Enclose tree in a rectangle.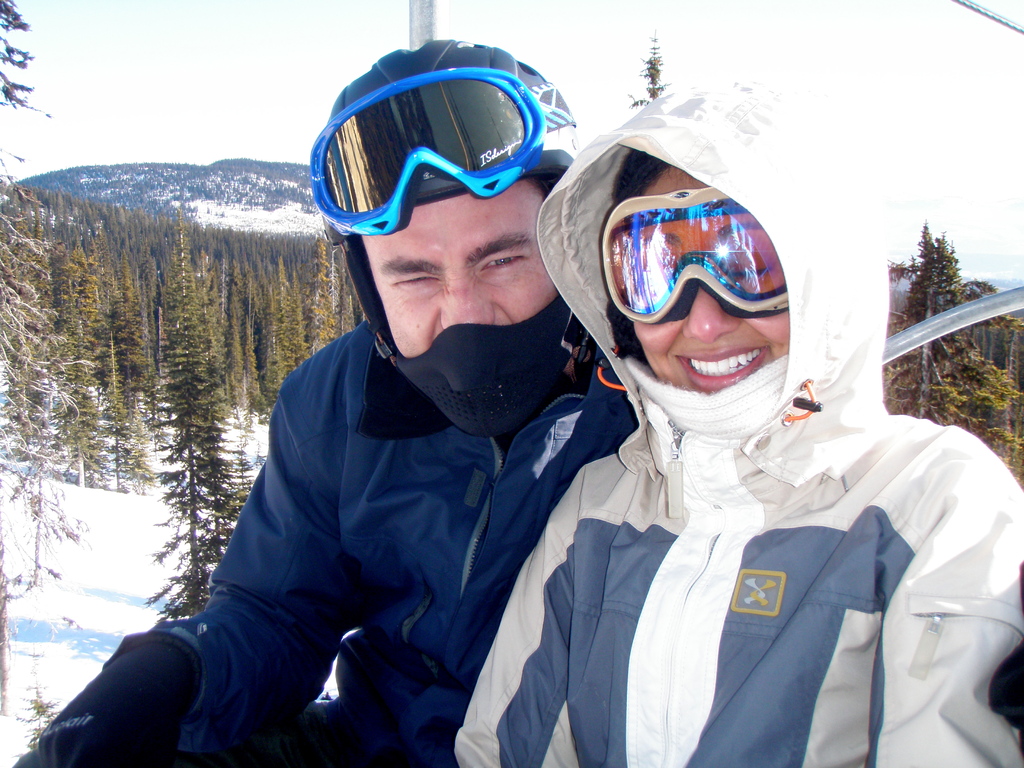
306/246/339/344.
